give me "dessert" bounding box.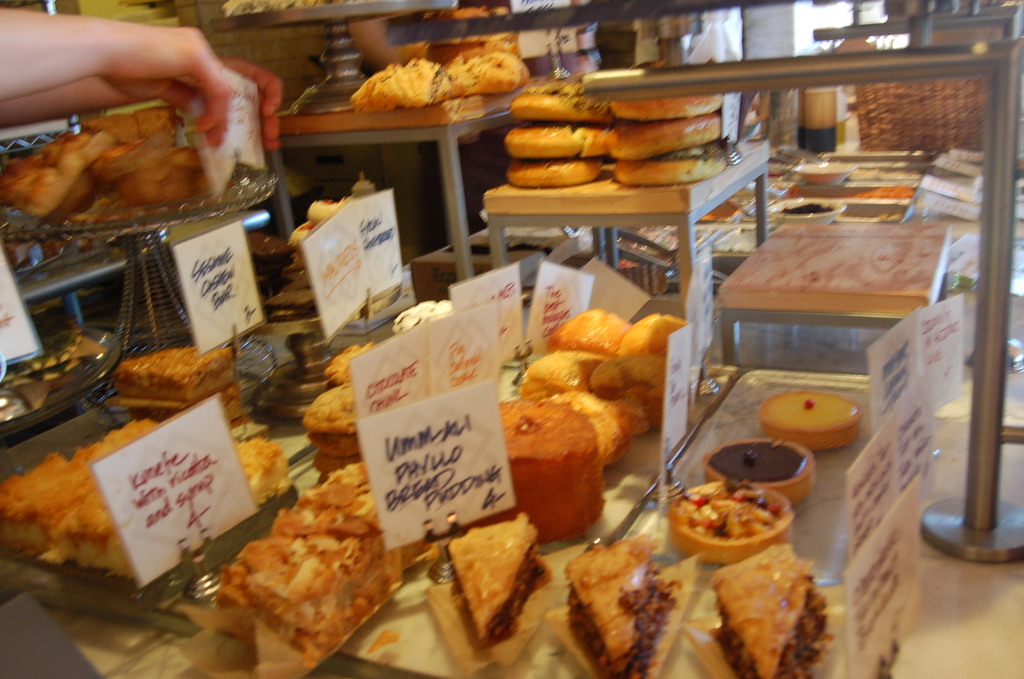
x1=564 y1=392 x2=627 y2=459.
